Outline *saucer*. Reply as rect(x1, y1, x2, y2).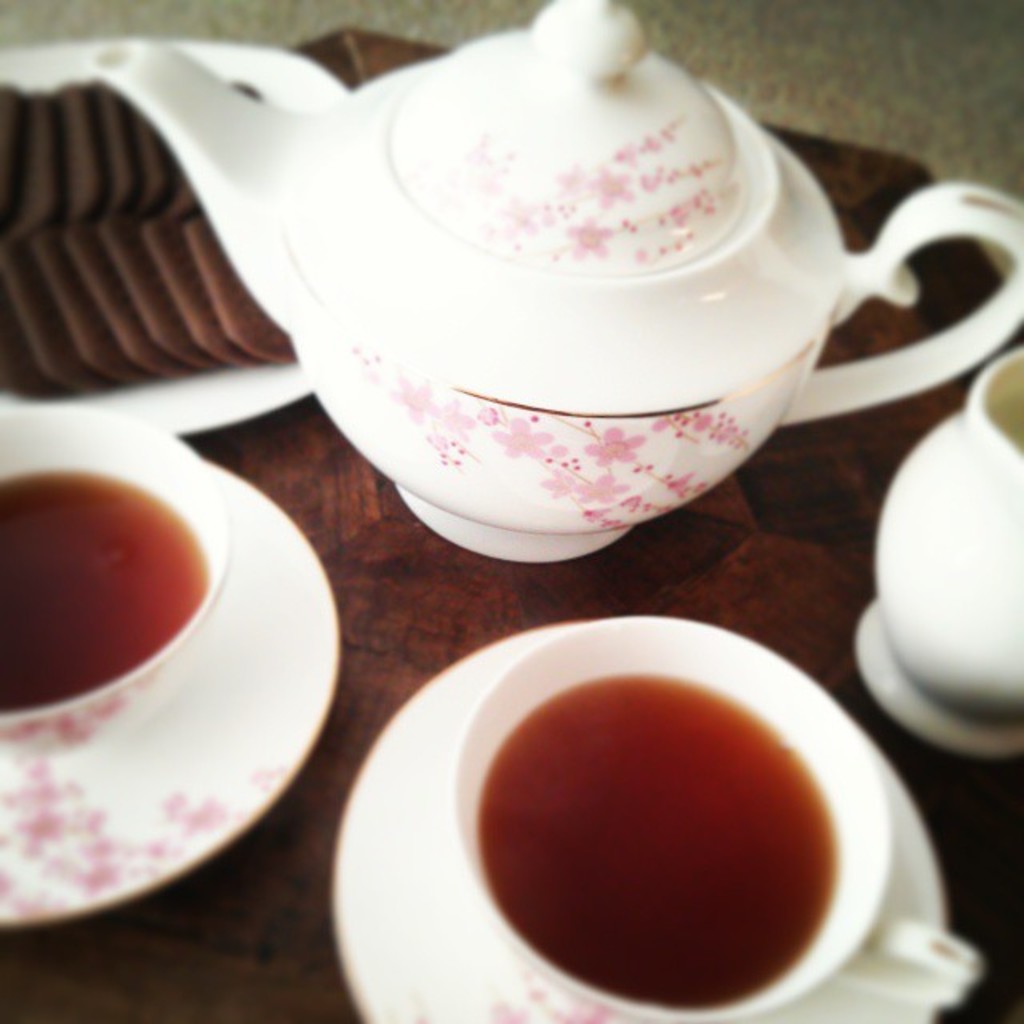
rect(328, 627, 950, 1022).
